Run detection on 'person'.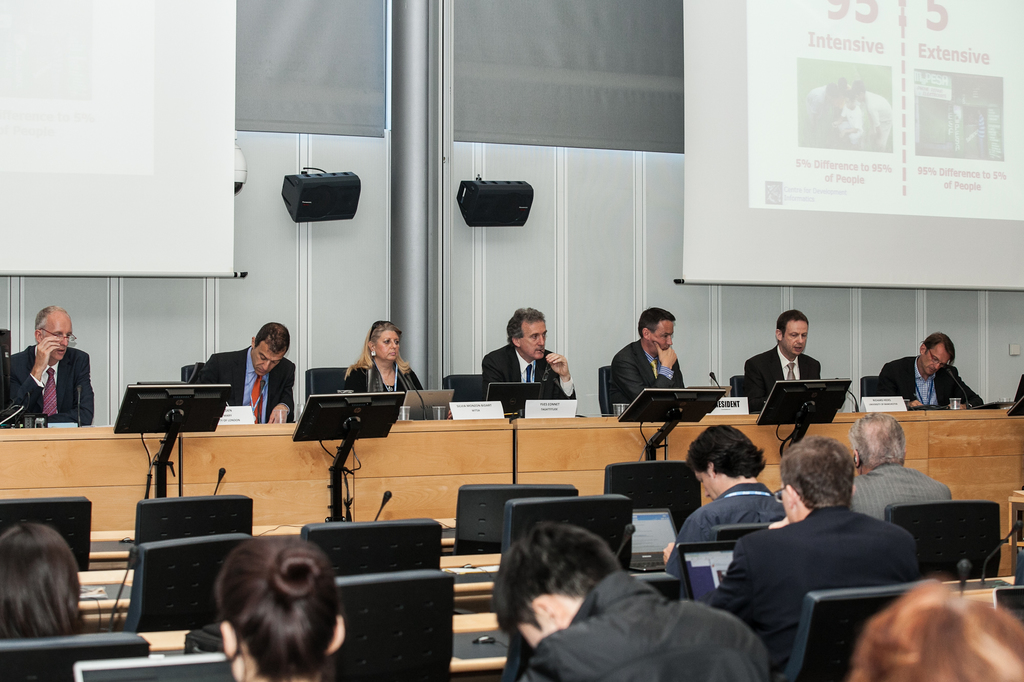
Result: 483:306:575:411.
